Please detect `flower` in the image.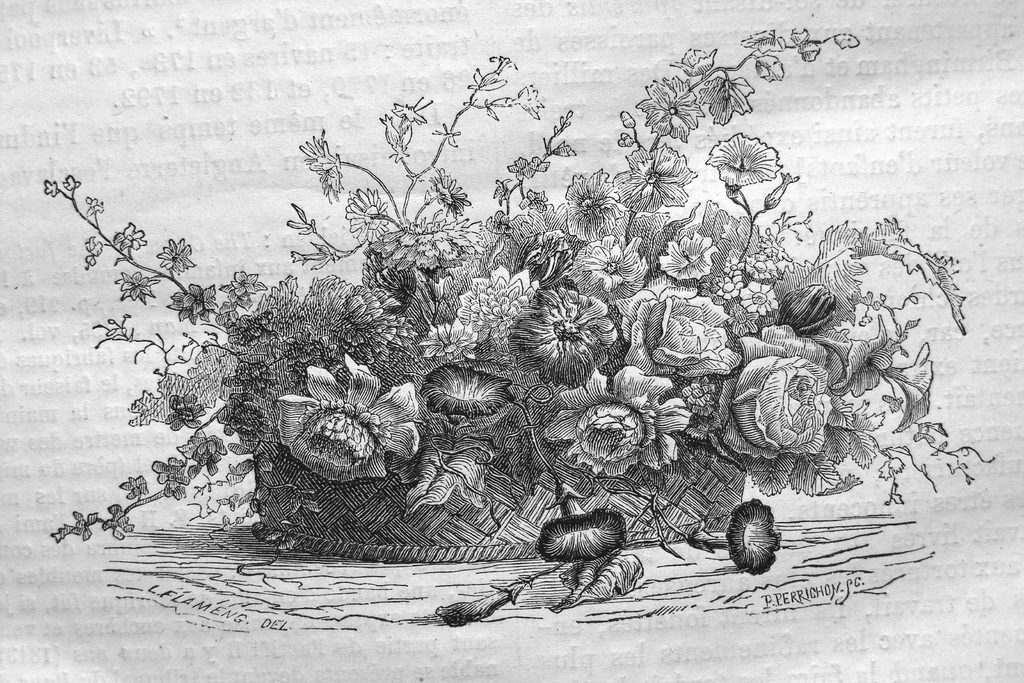
bbox=(430, 170, 470, 221).
